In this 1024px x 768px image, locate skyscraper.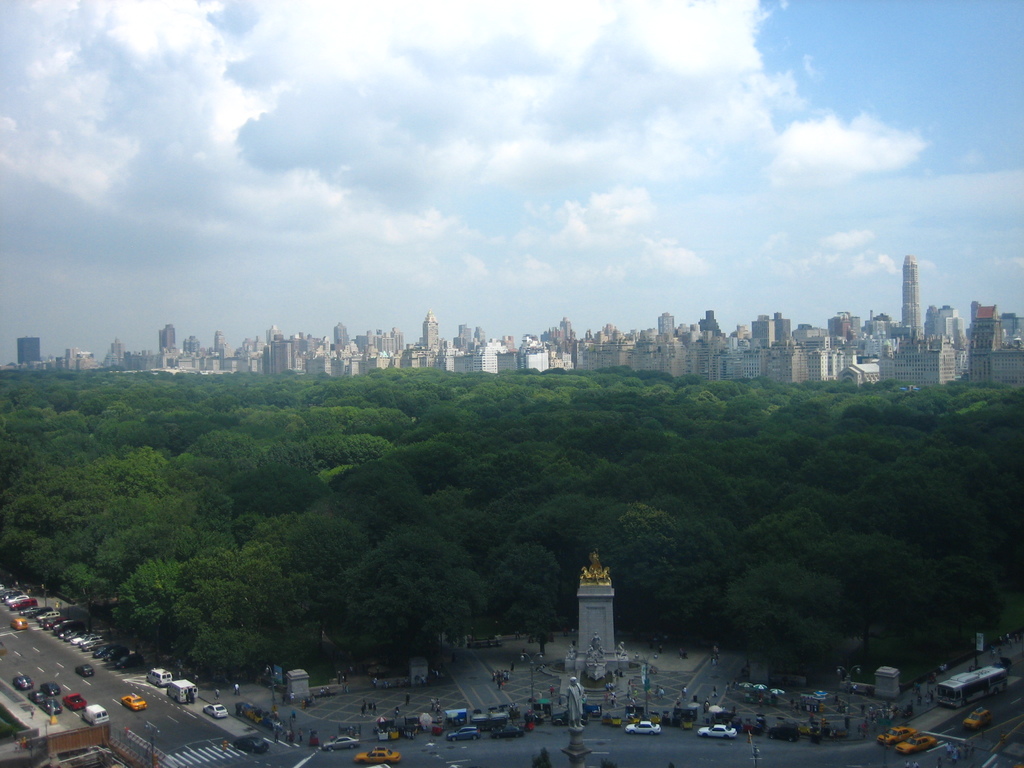
Bounding box: 965, 306, 1023, 388.
